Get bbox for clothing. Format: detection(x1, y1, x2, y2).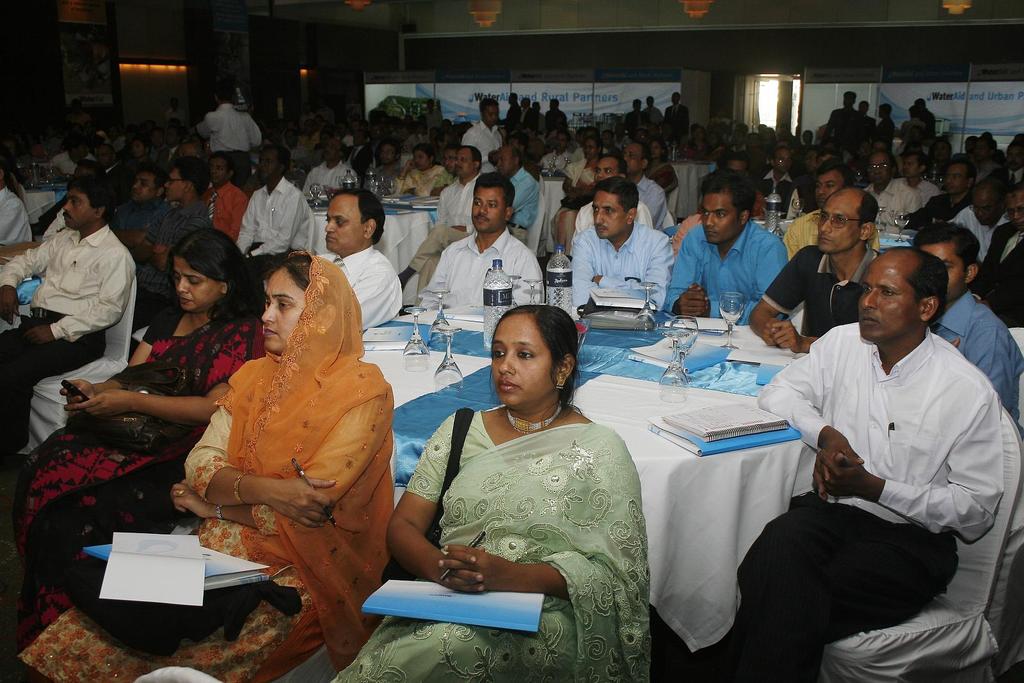
detection(345, 136, 370, 168).
